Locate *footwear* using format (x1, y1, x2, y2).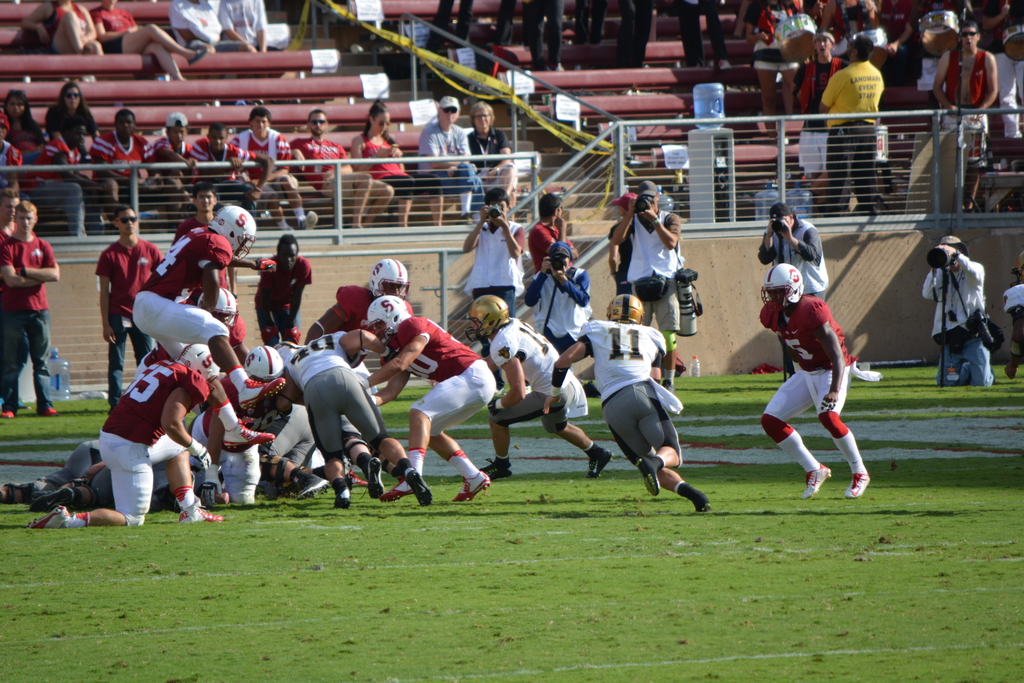
(801, 458, 835, 502).
